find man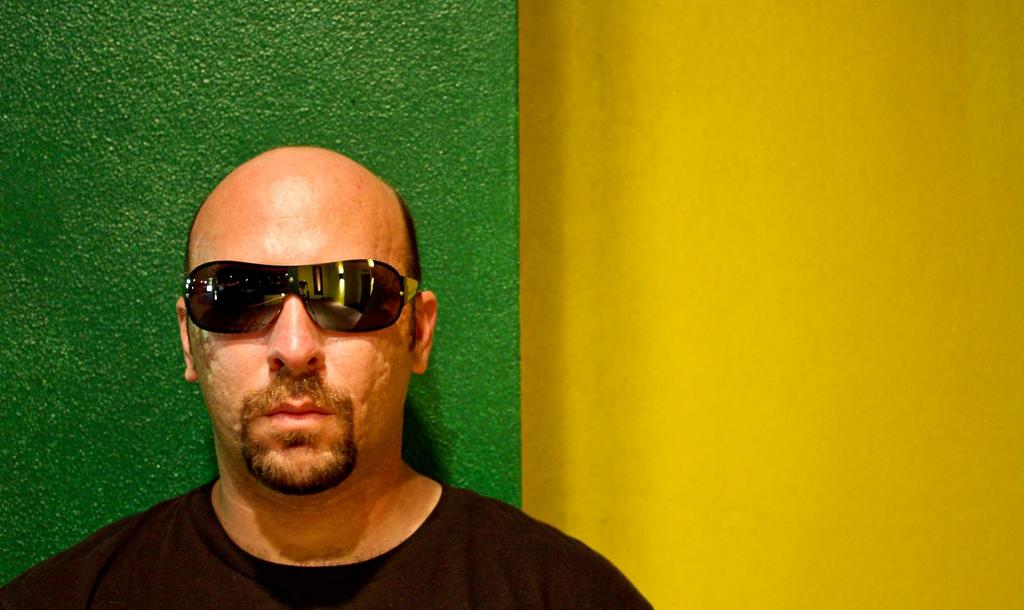
bbox(62, 145, 608, 605)
